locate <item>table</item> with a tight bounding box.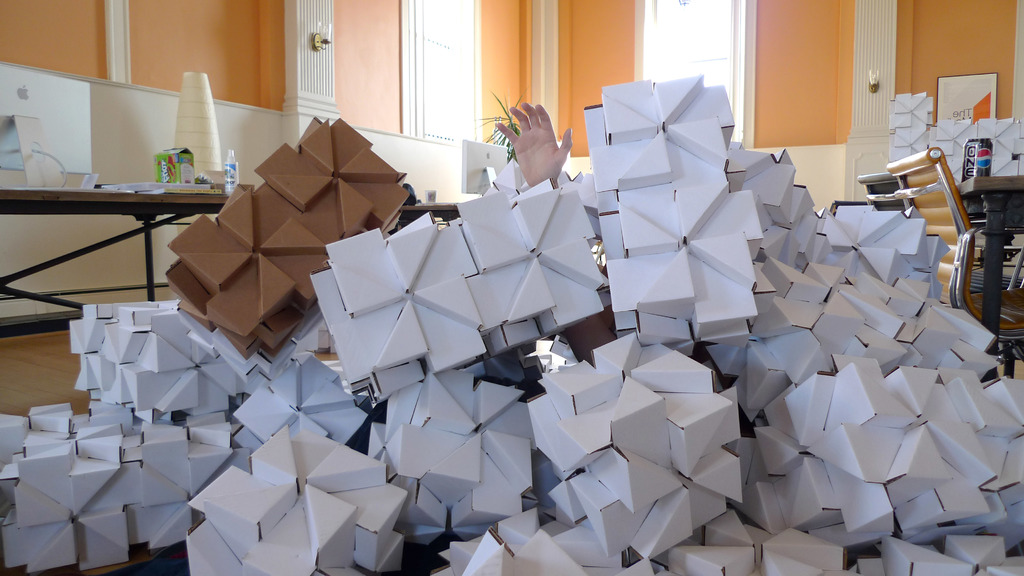
rect(408, 200, 463, 213).
